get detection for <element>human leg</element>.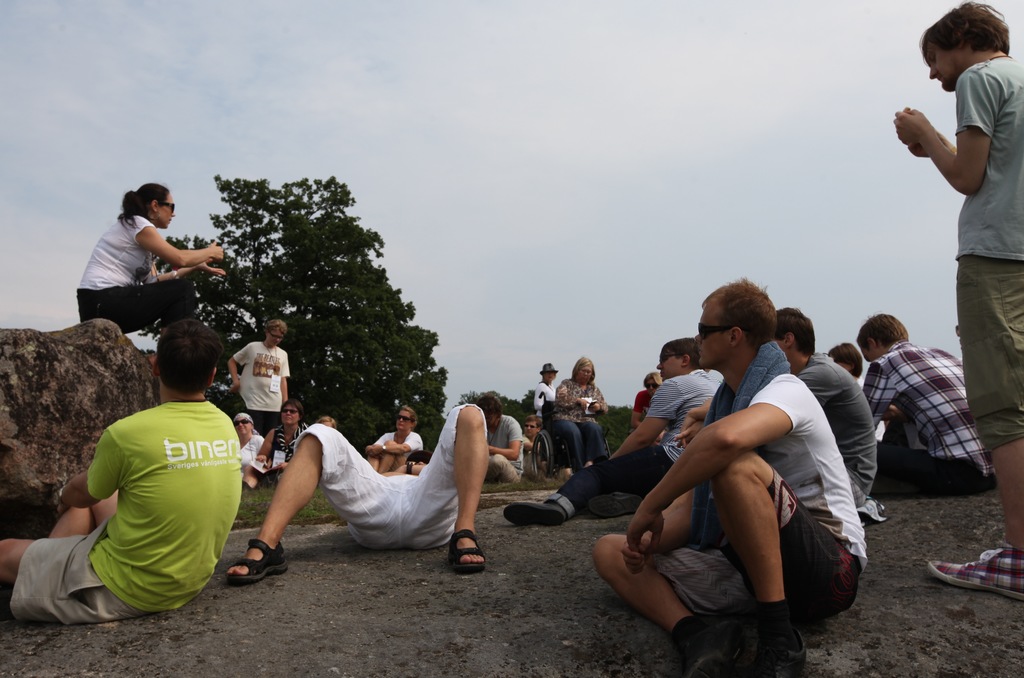
Detection: [x1=925, y1=220, x2=1023, y2=599].
